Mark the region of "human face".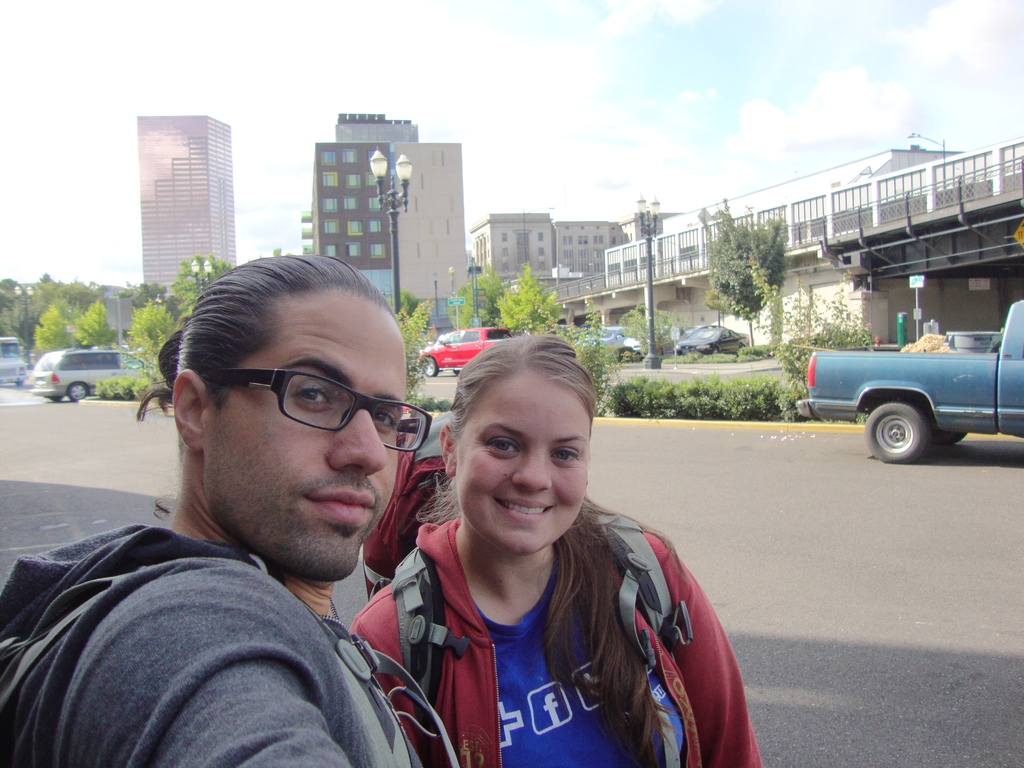
Region: left=204, top=294, right=408, bottom=582.
